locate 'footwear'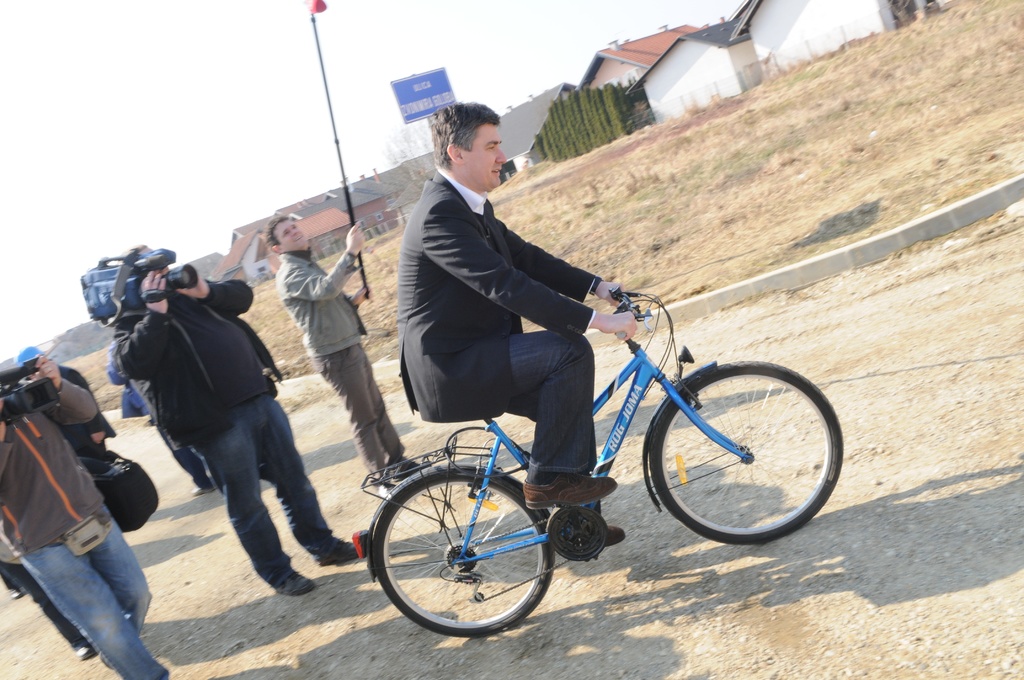
{"left": 596, "top": 522, "right": 627, "bottom": 550}
